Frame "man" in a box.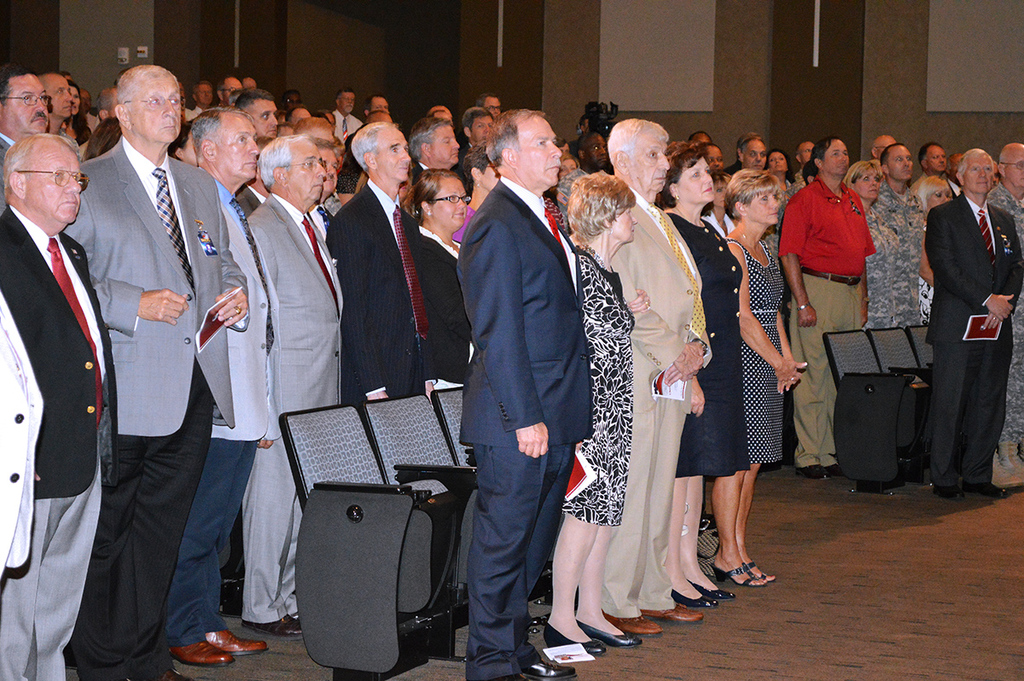
[x1=773, y1=134, x2=876, y2=467].
